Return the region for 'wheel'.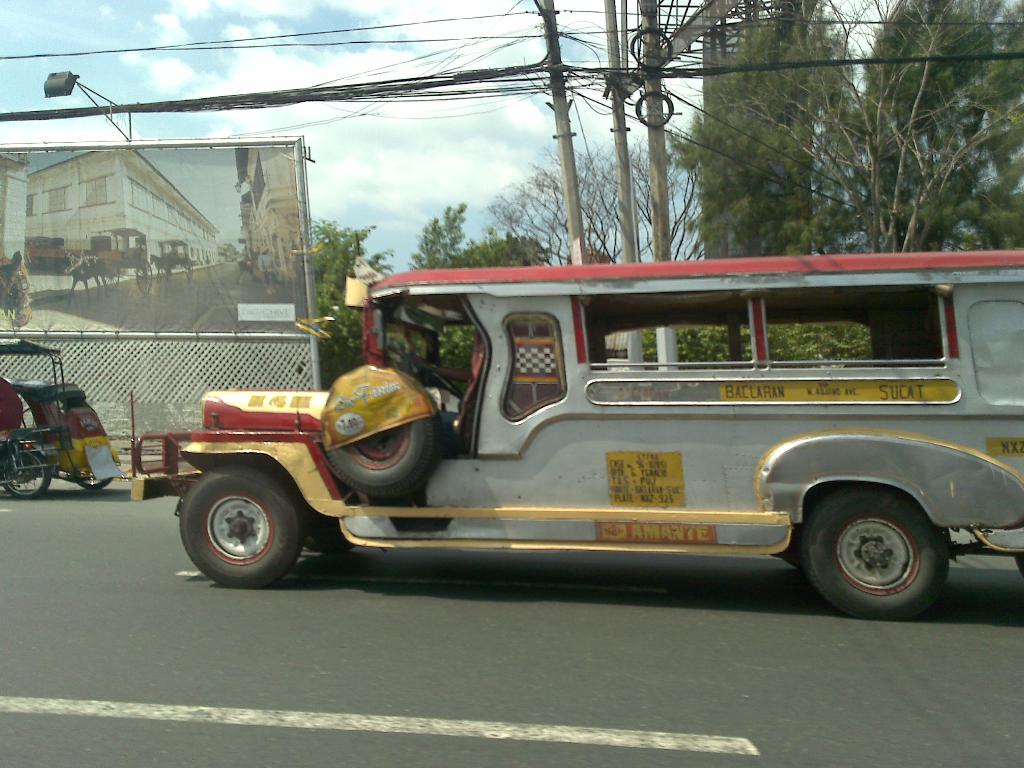
x1=799 y1=484 x2=954 y2=616.
